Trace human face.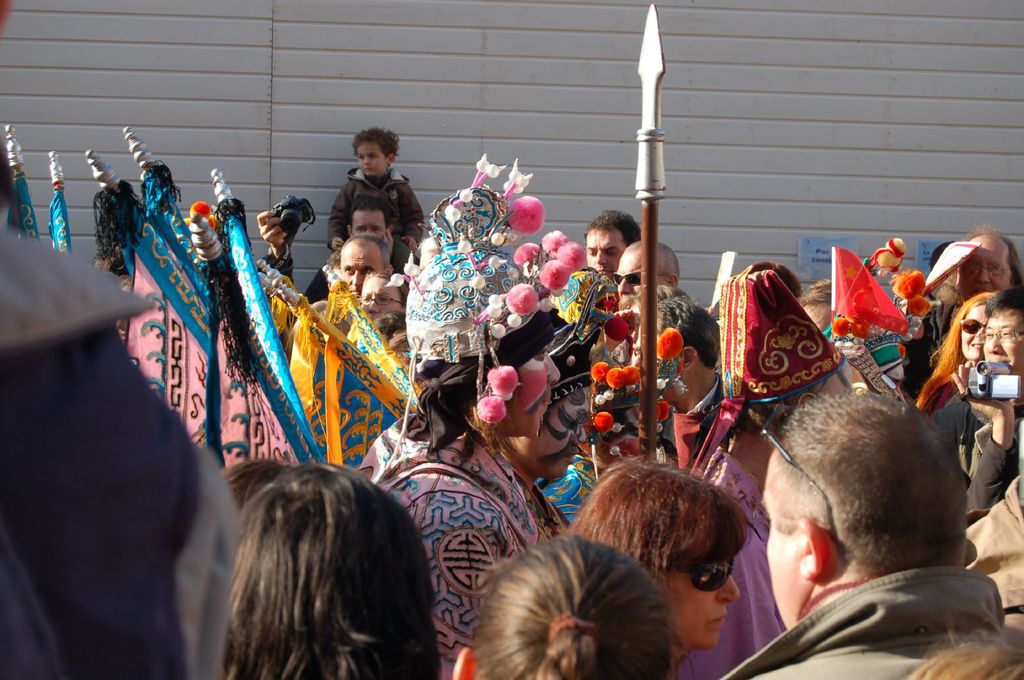
Traced to <bbox>584, 223, 630, 276</bbox>.
